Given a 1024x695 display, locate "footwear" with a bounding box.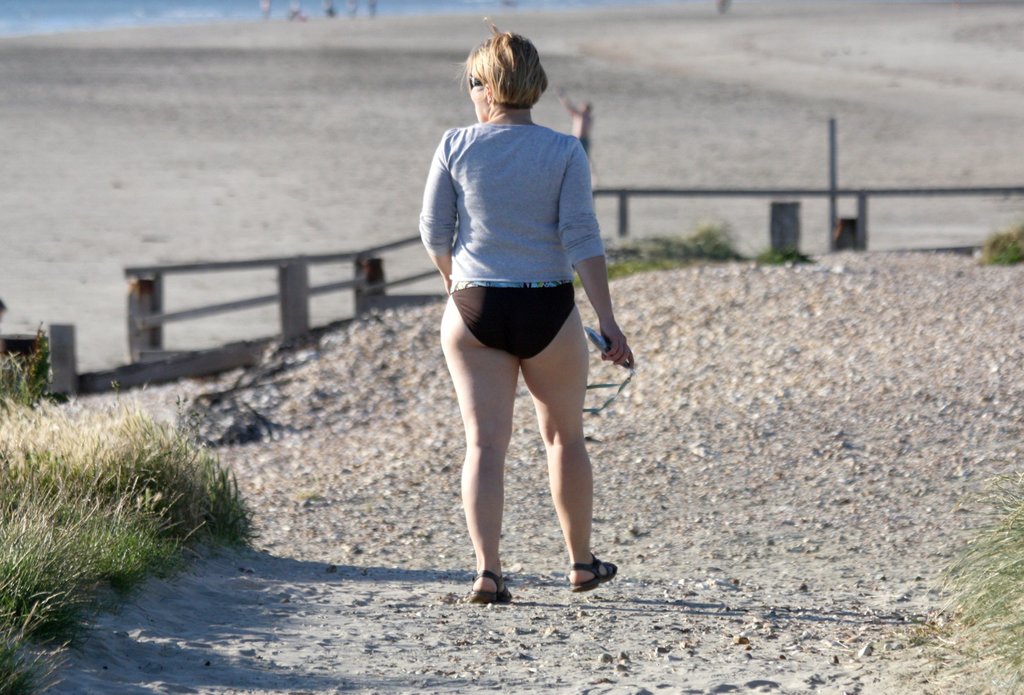
Located: bbox=[463, 562, 515, 604].
